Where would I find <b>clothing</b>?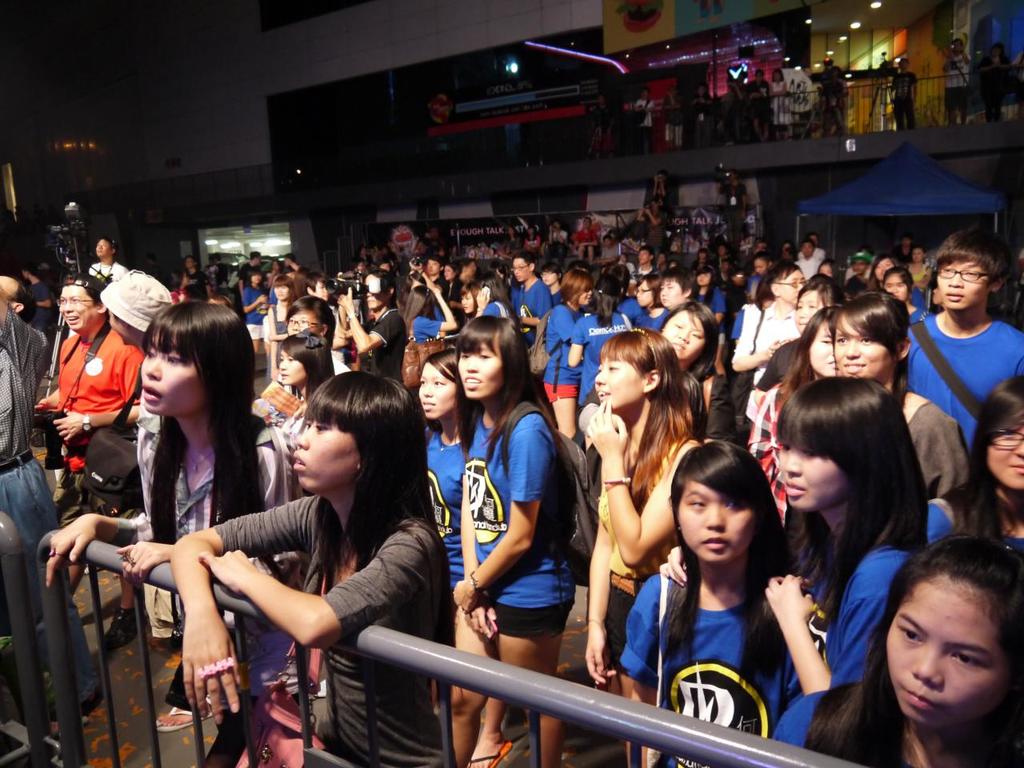
At 505 275 554 350.
